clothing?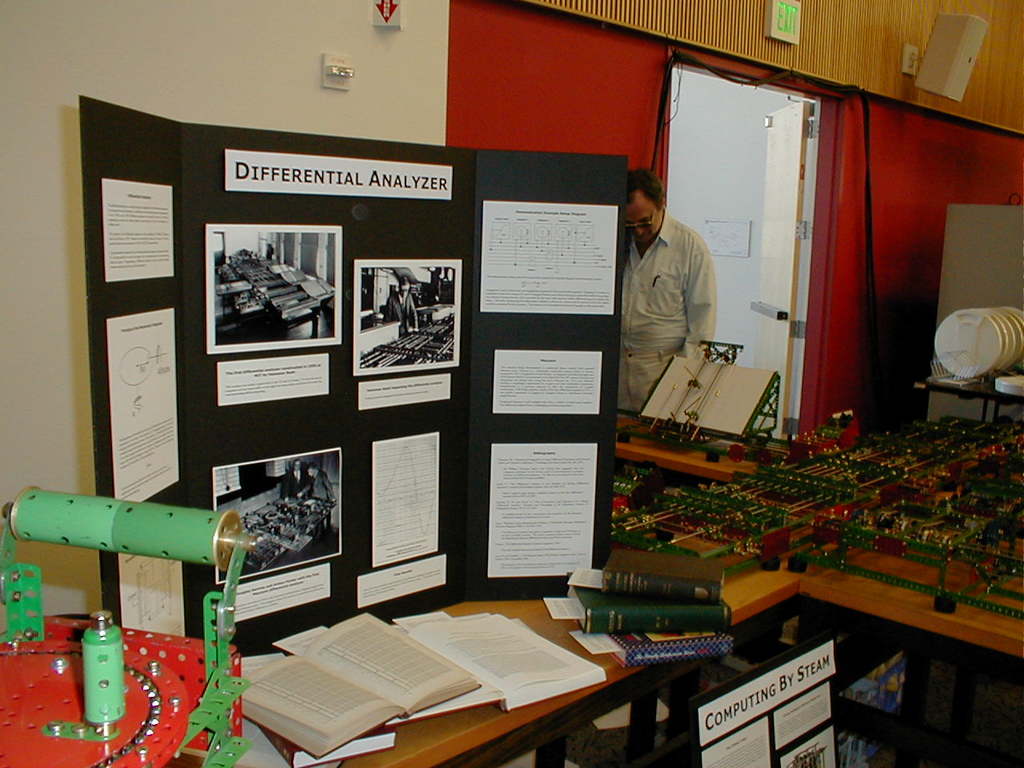
l=277, t=463, r=310, b=502
